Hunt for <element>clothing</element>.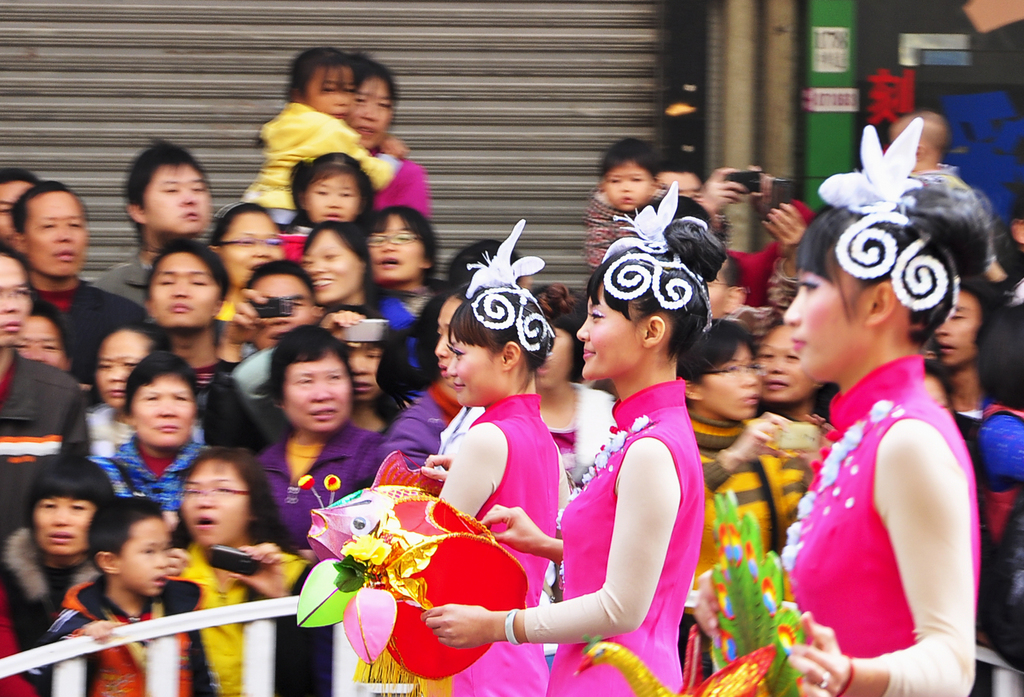
Hunted down at bbox(88, 256, 161, 320).
